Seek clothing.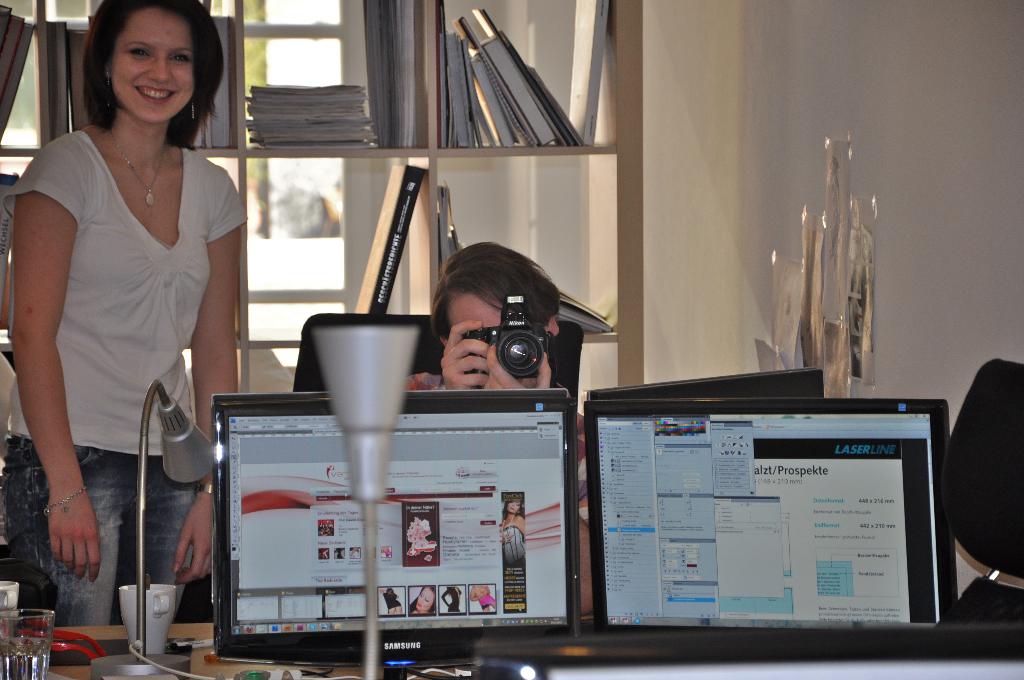
(385, 593, 400, 610).
